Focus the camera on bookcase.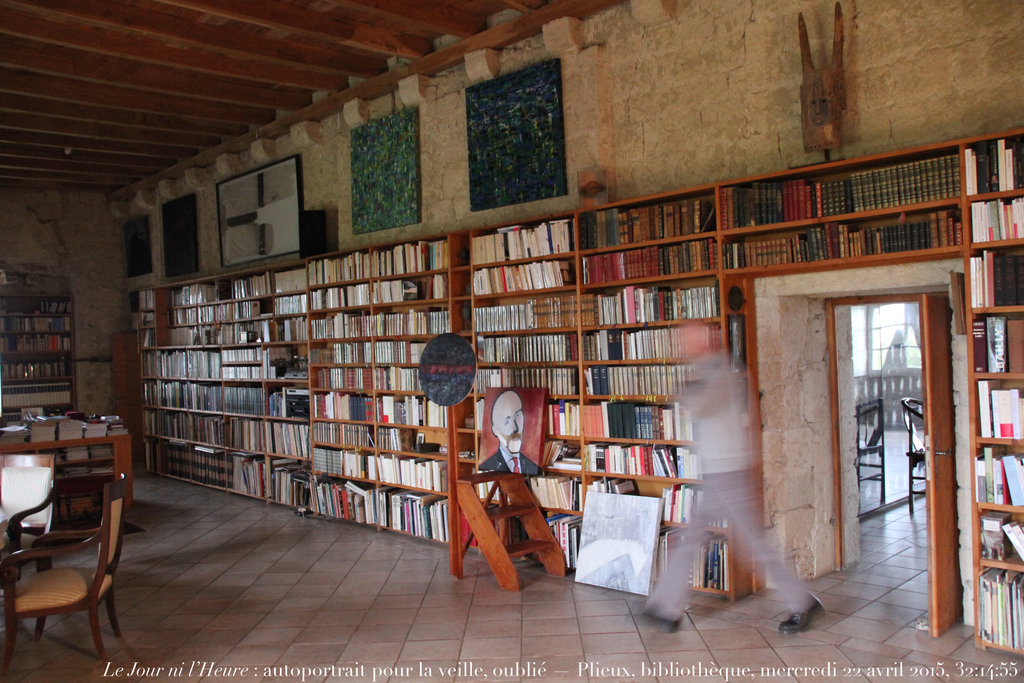
Focus region: bbox=[0, 273, 82, 432].
